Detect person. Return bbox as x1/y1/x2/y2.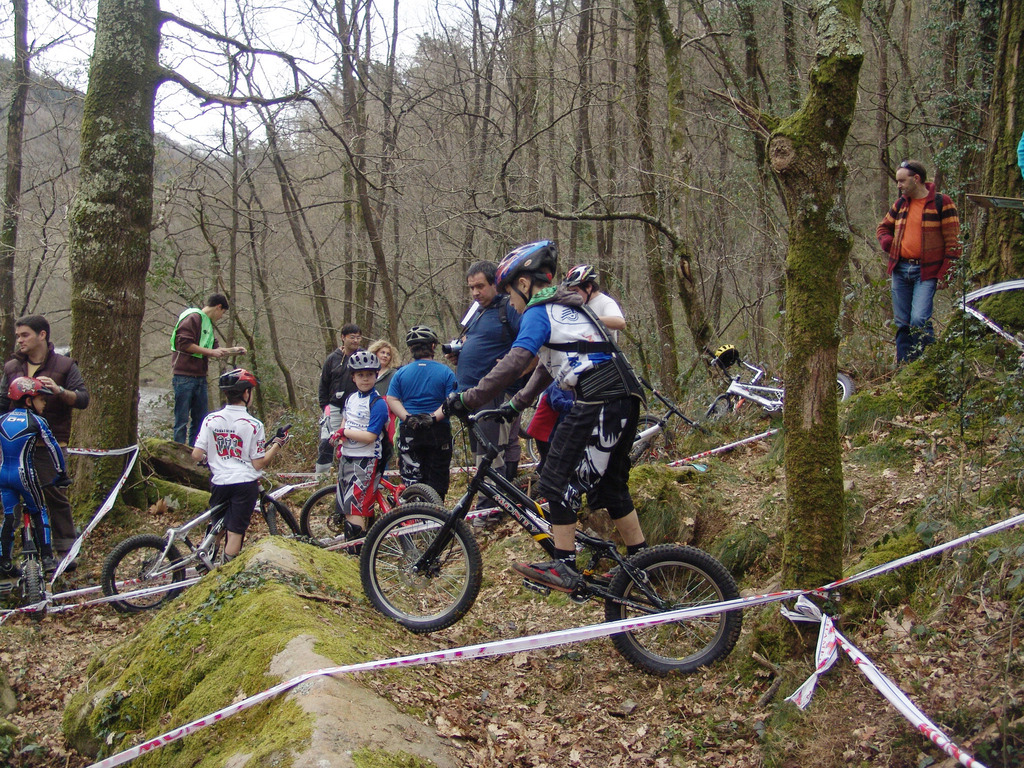
404/236/654/604.
